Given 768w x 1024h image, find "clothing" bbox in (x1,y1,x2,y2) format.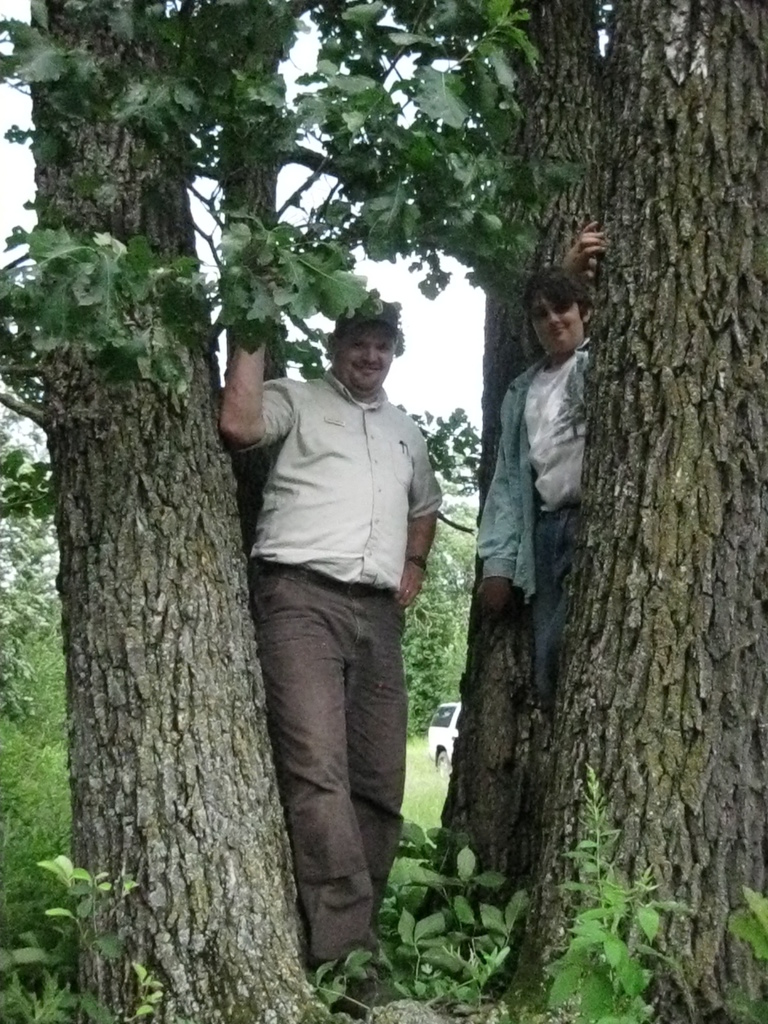
(495,349,598,595).
